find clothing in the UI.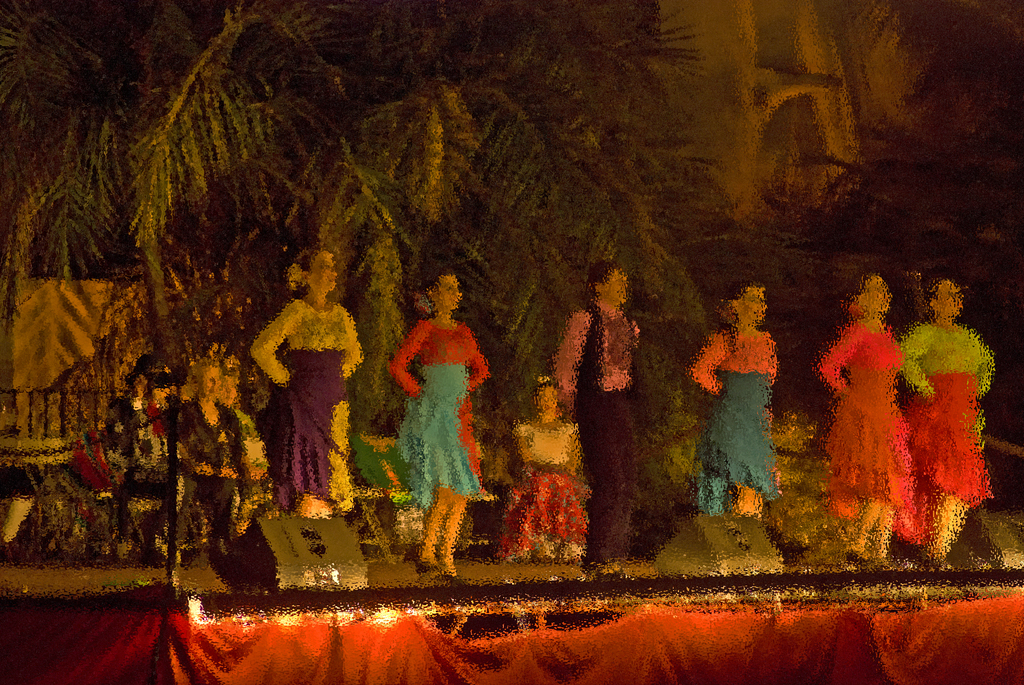
UI element at (x1=390, y1=280, x2=490, y2=538).
